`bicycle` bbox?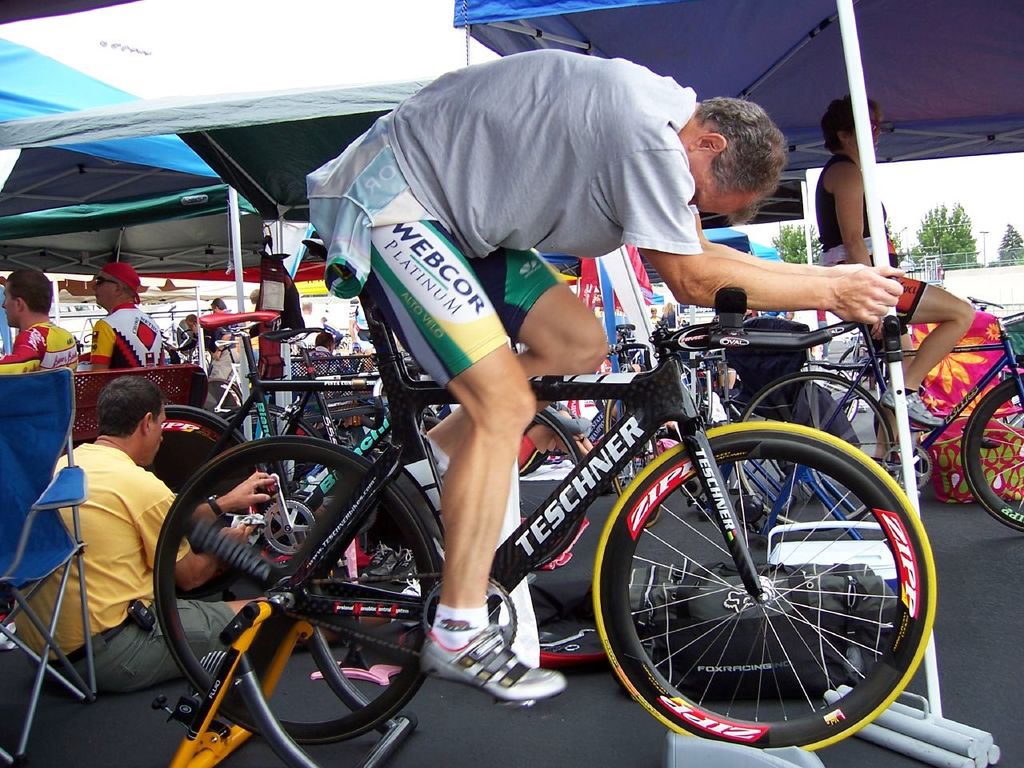
left=126, top=252, right=954, bottom=762
